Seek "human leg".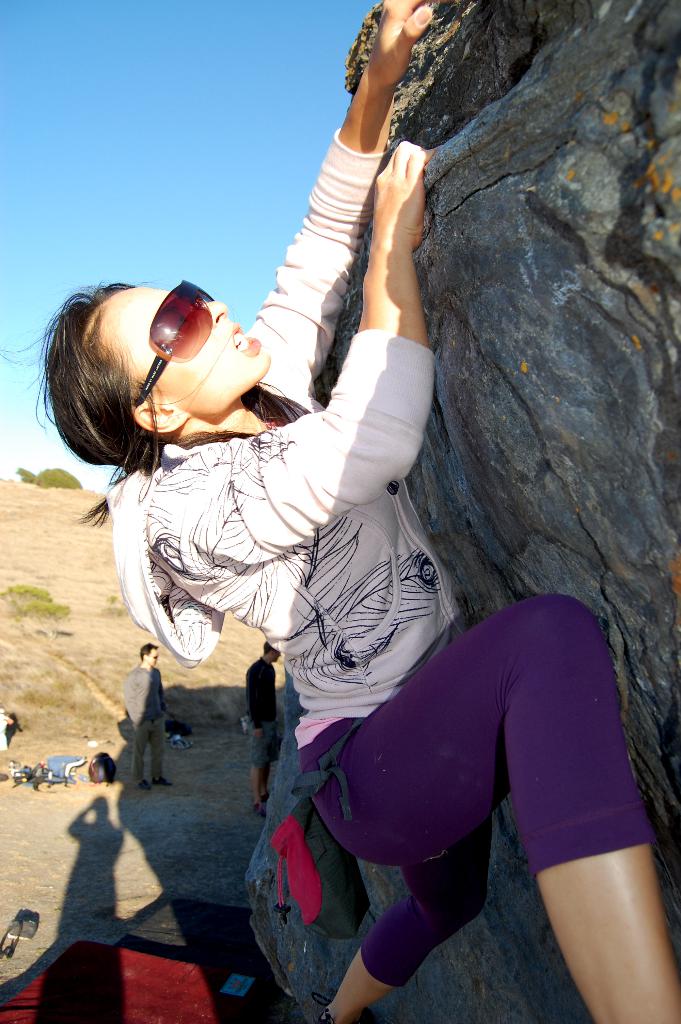
BBox(318, 817, 489, 1021).
